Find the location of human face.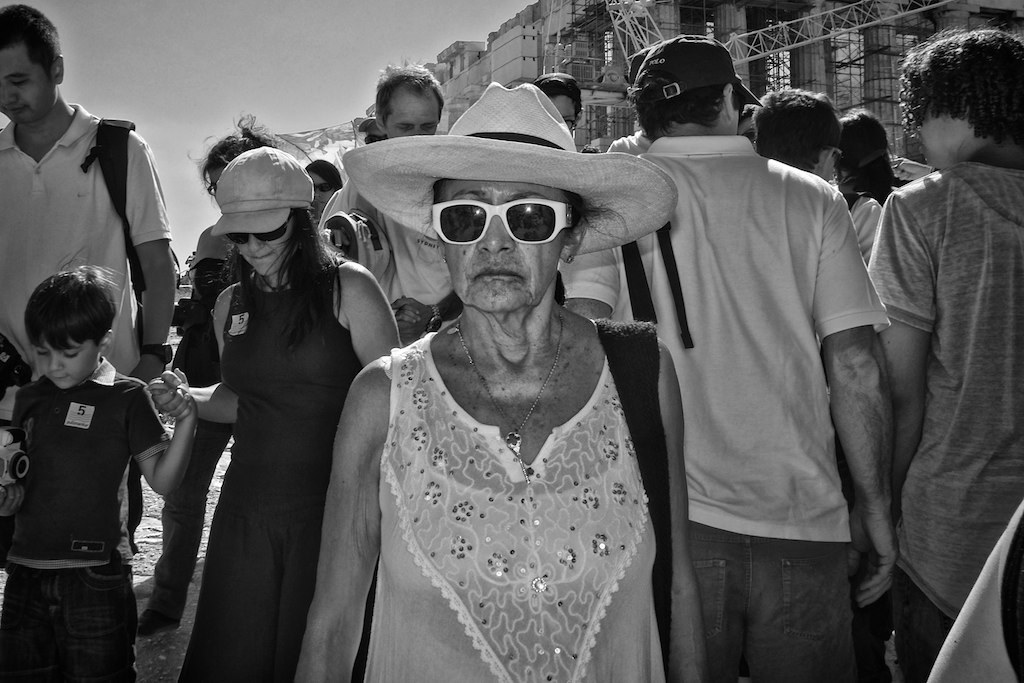
Location: <box>379,85,446,135</box>.
